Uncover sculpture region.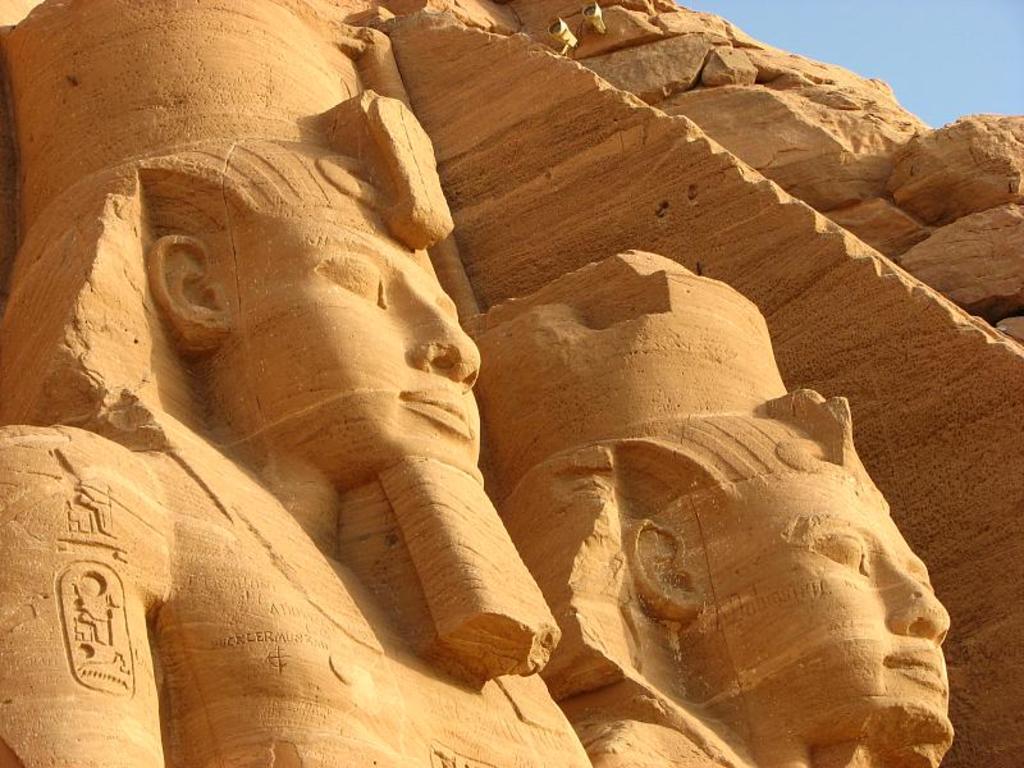
Uncovered: (x1=0, y1=0, x2=591, y2=767).
